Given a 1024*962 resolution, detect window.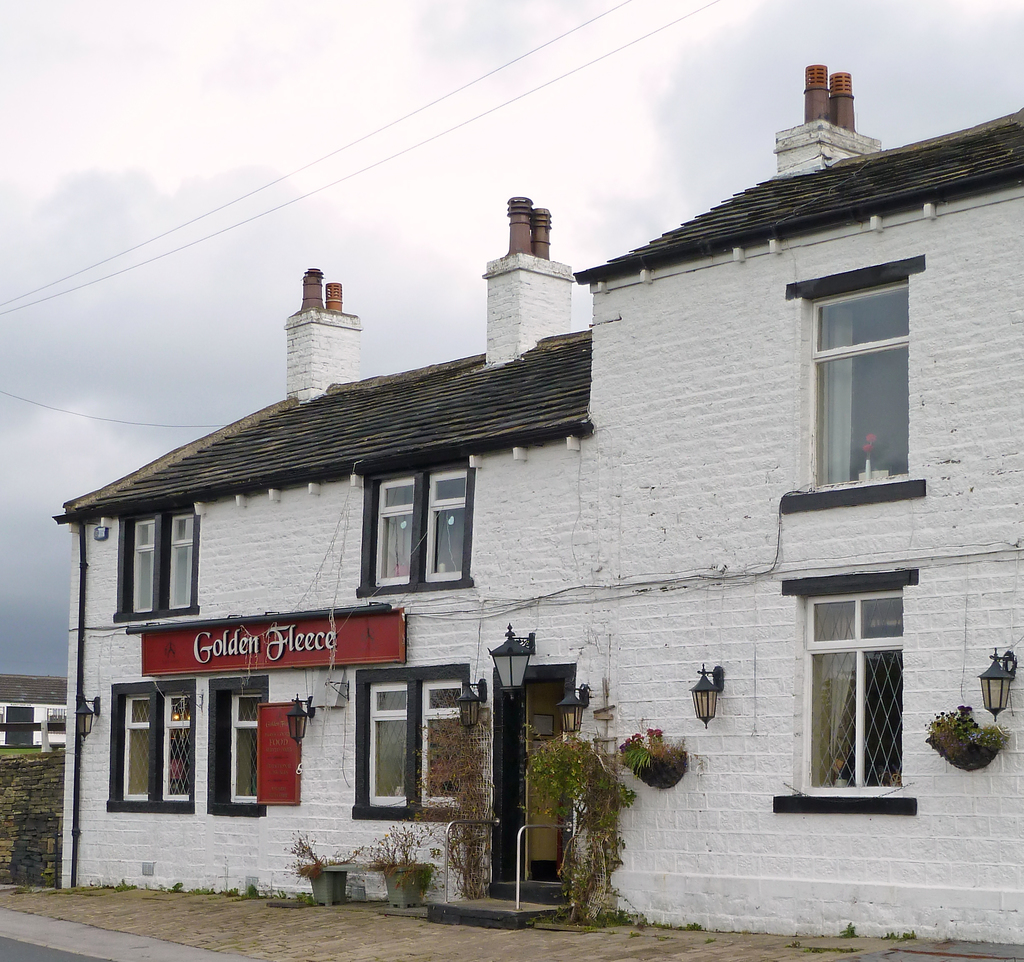
left=208, top=690, right=271, bottom=809.
